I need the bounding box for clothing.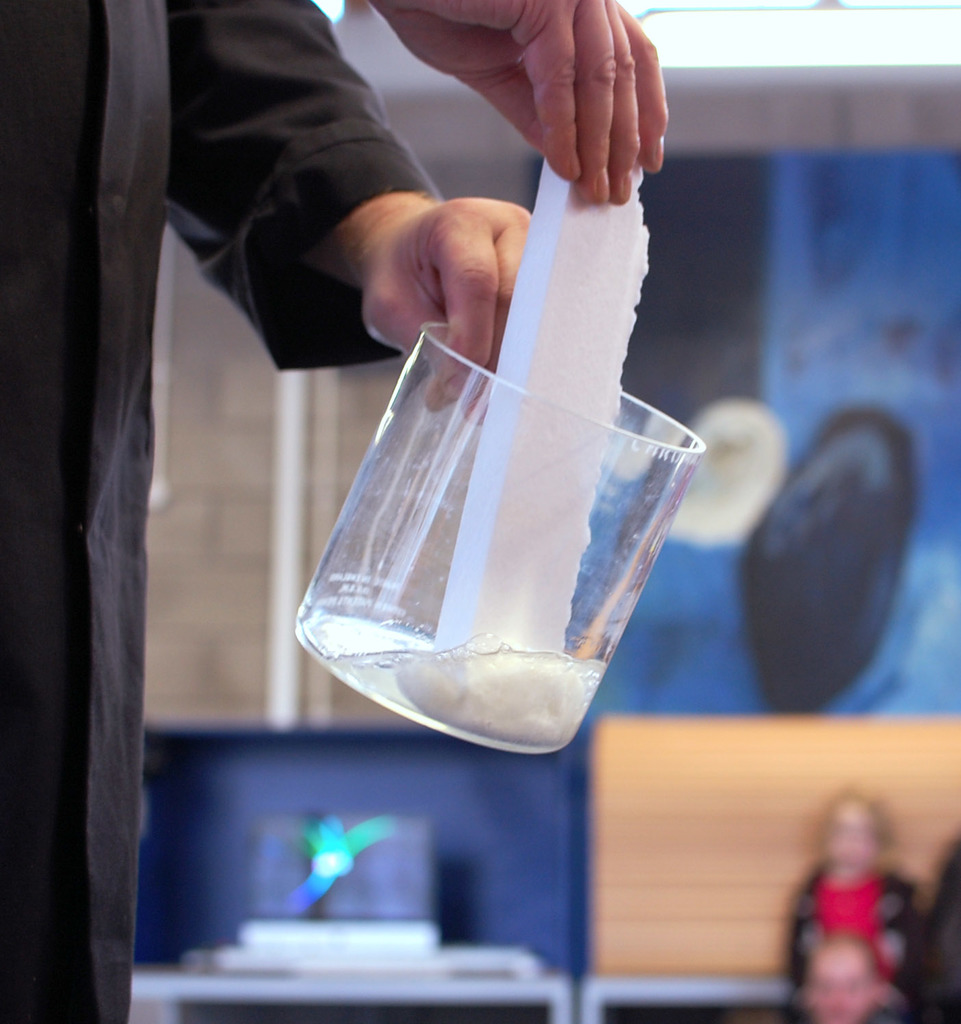
Here it is: (778,976,918,1023).
